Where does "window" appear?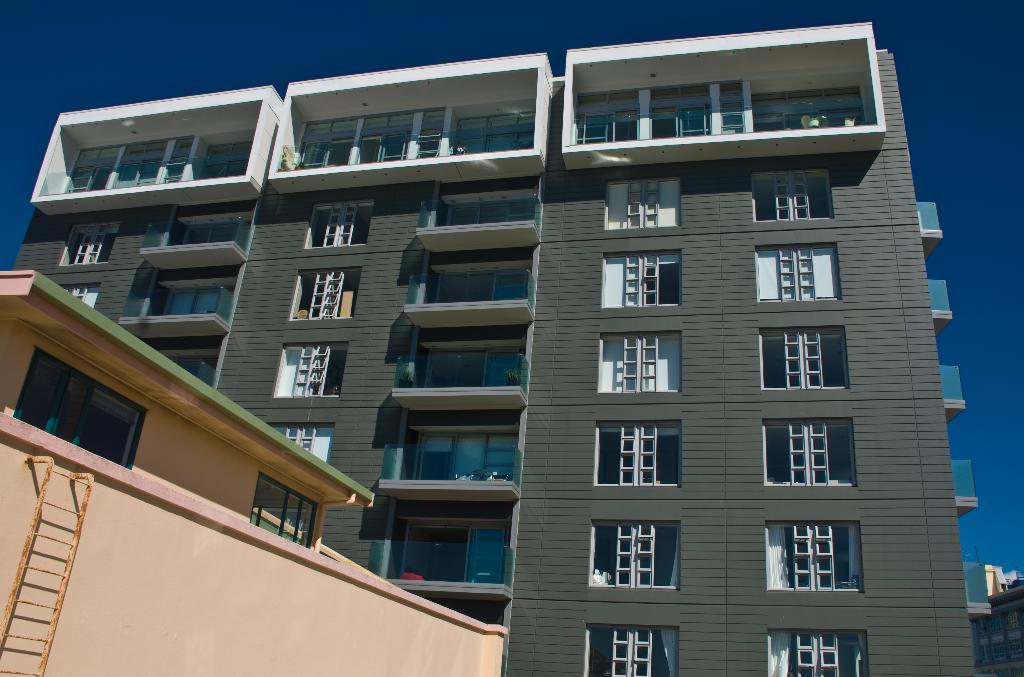
Appears at l=753, t=244, r=843, b=305.
